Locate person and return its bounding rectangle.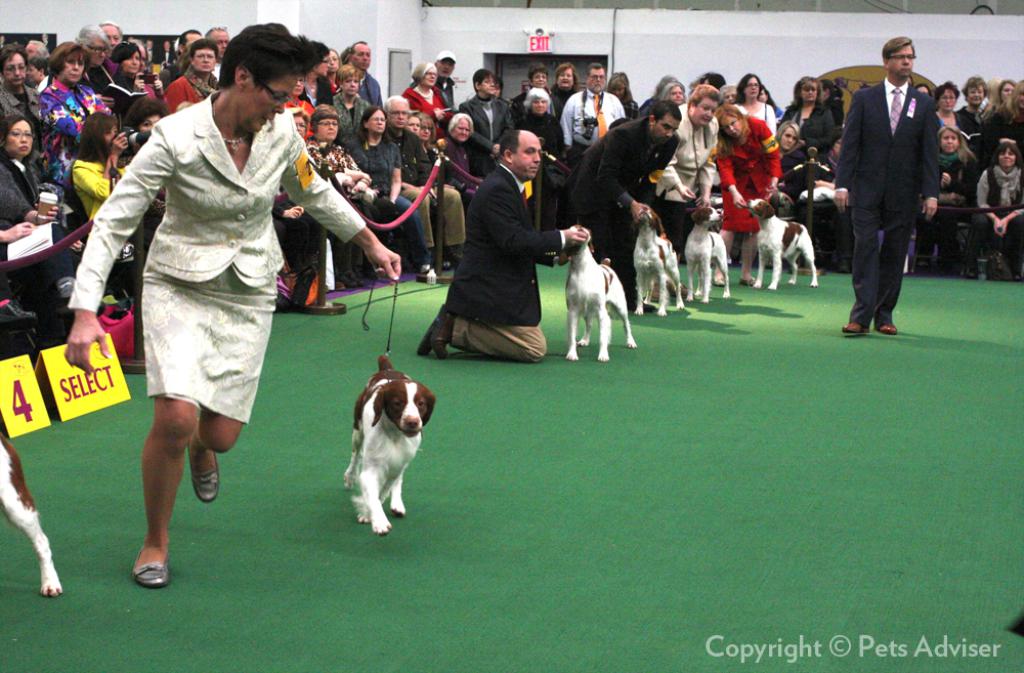
(x1=654, y1=77, x2=723, y2=304).
